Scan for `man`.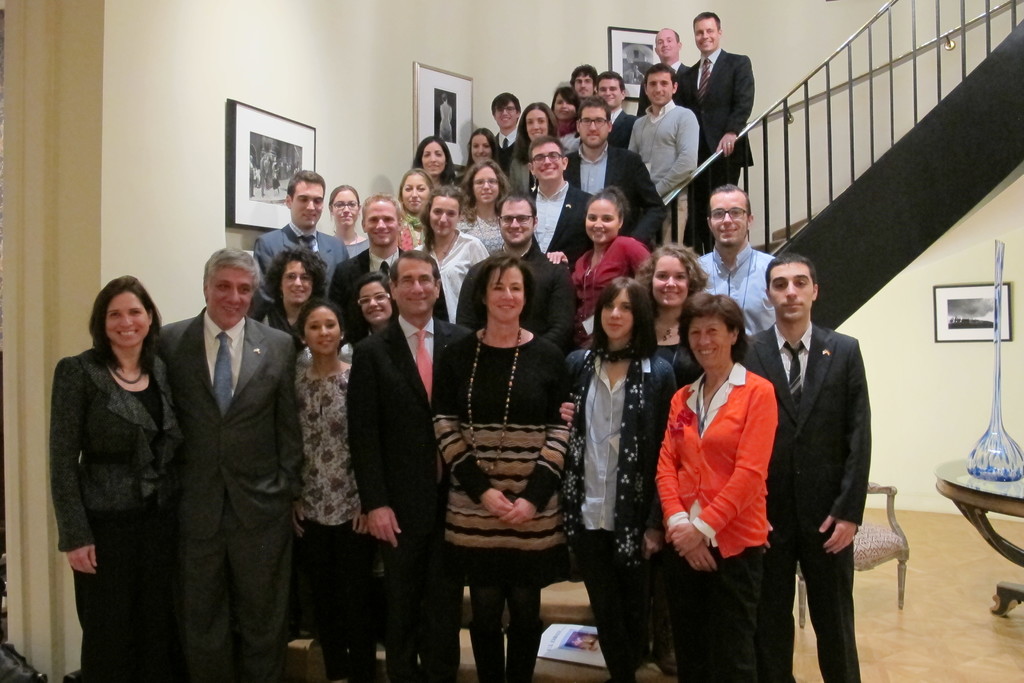
Scan result: 696,185,783,349.
